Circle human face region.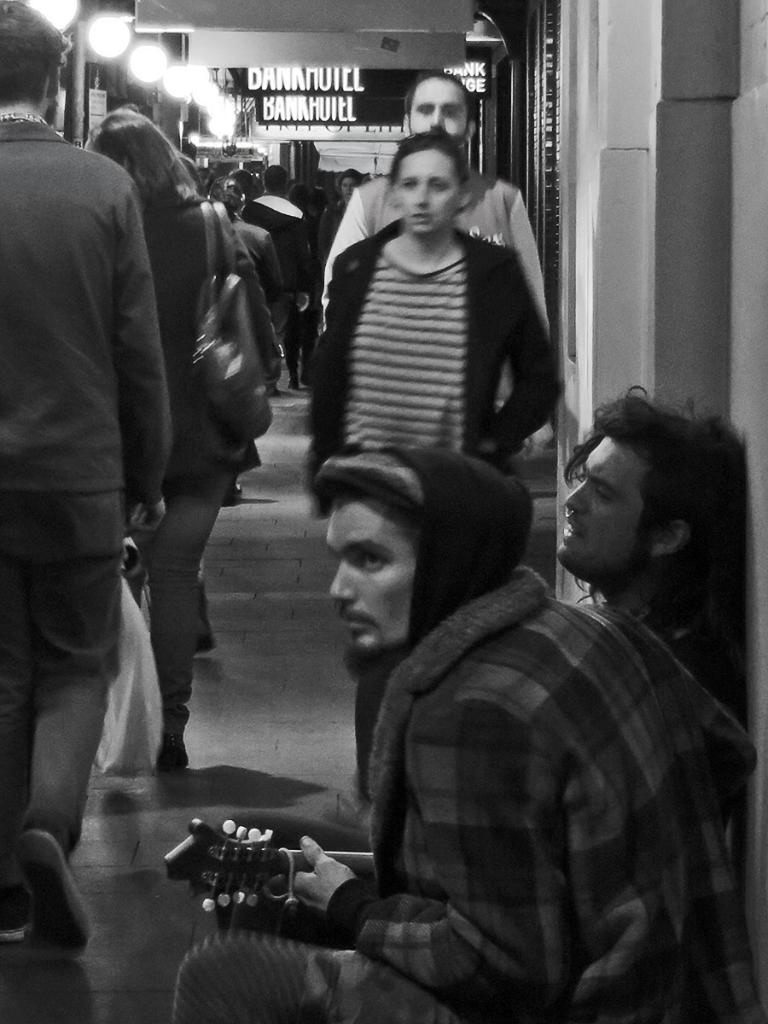
Region: {"left": 411, "top": 73, "right": 471, "bottom": 140}.
